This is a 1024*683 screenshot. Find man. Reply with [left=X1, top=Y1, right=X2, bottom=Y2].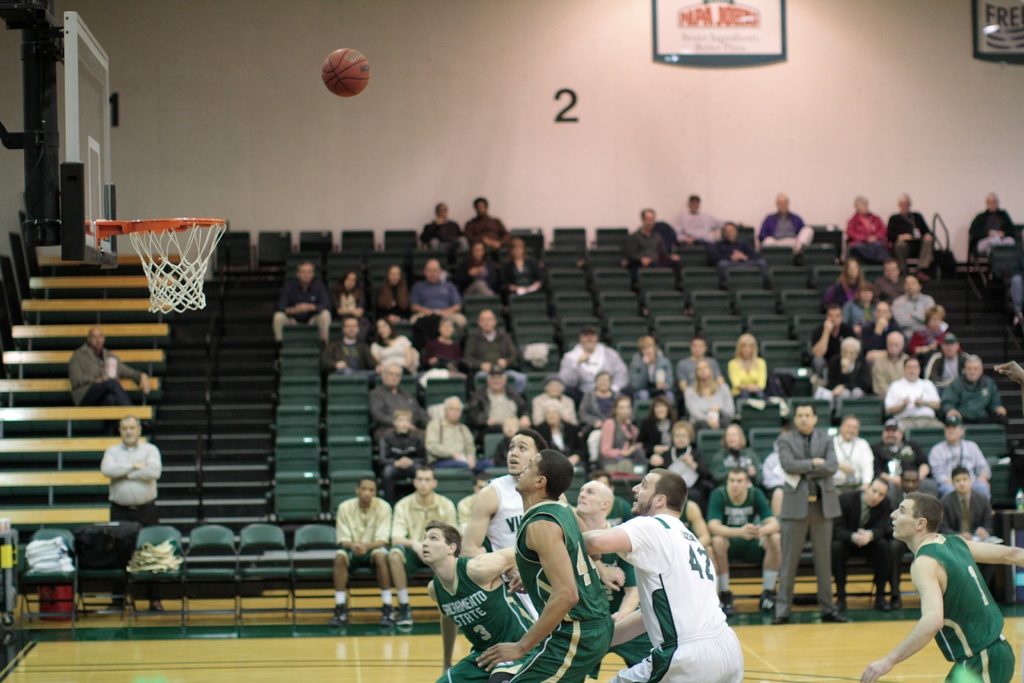
[left=698, top=468, right=792, bottom=624].
